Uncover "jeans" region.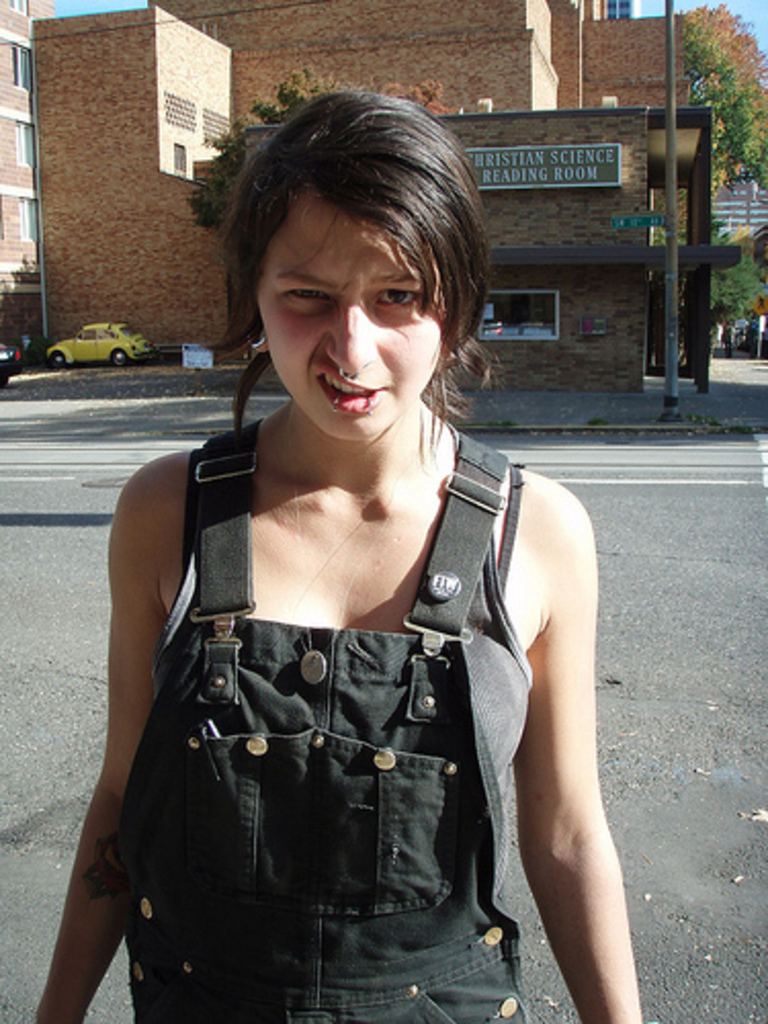
Uncovered: {"left": 76, "top": 418, "right": 526, "bottom": 1022}.
